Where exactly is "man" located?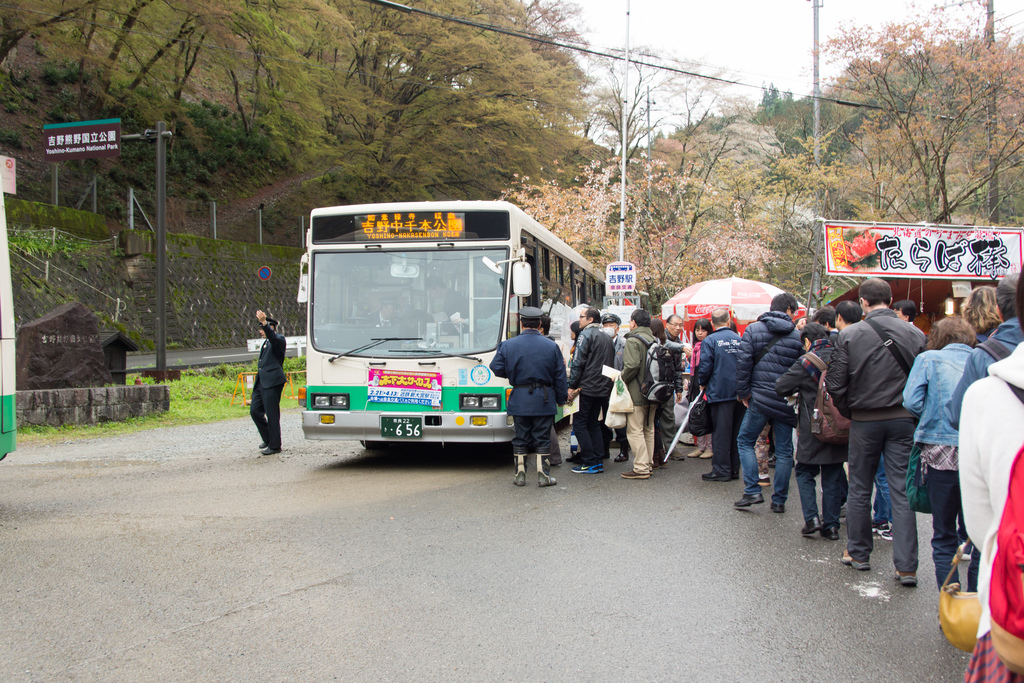
Its bounding box is locate(606, 304, 662, 486).
